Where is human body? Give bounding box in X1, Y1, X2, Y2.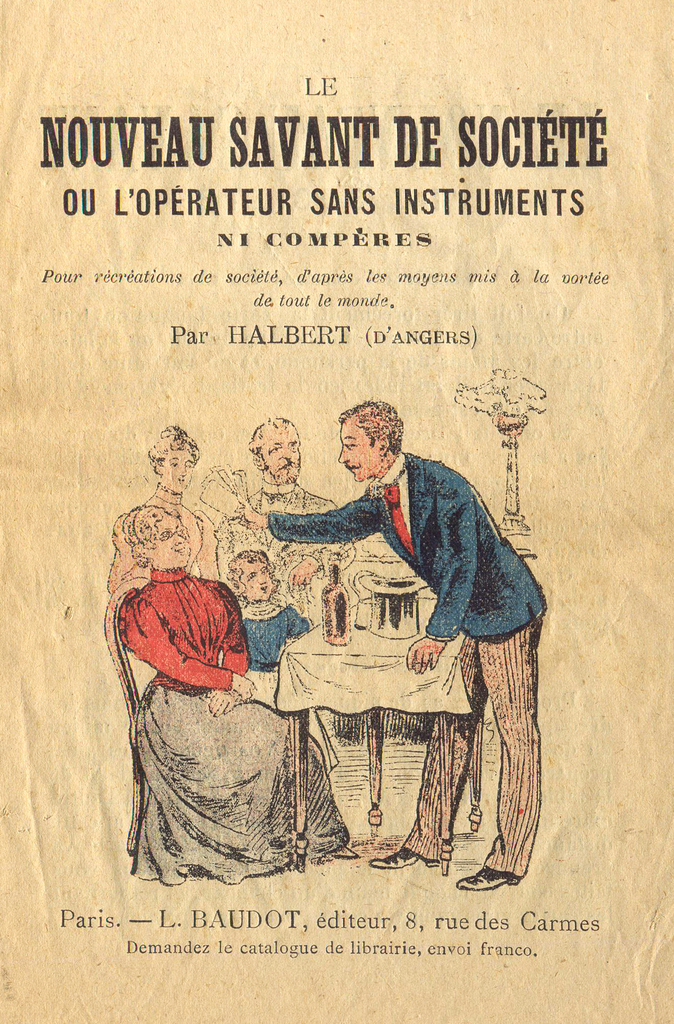
278, 394, 534, 860.
